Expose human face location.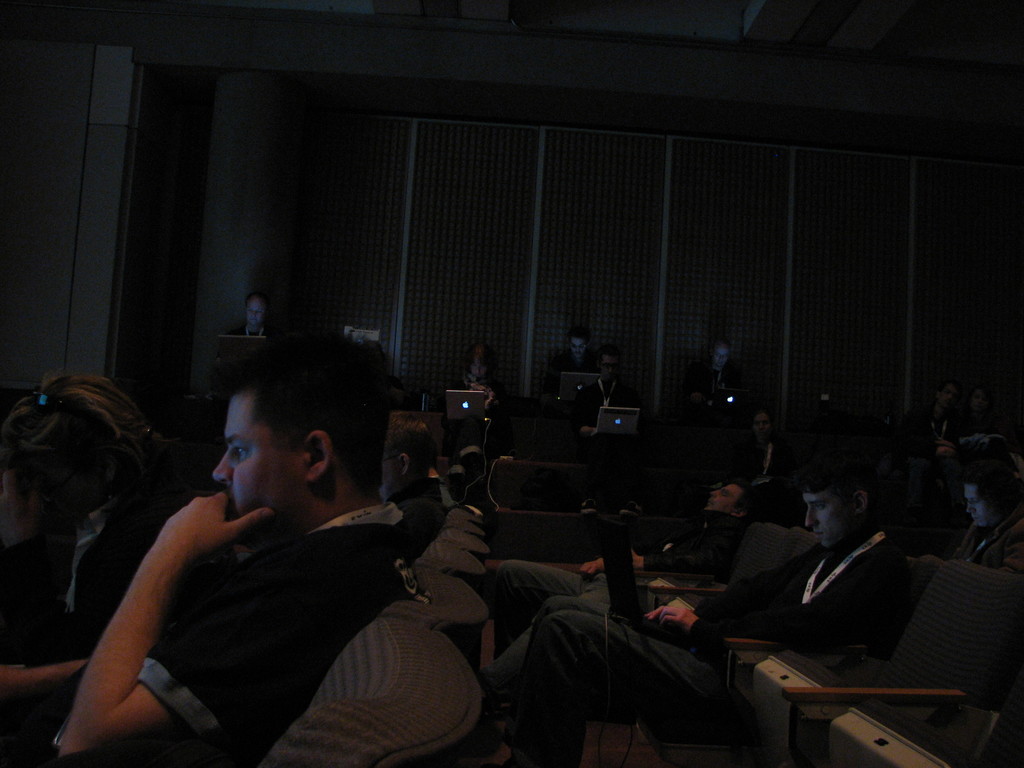
Exposed at {"x1": 707, "y1": 486, "x2": 743, "y2": 504}.
